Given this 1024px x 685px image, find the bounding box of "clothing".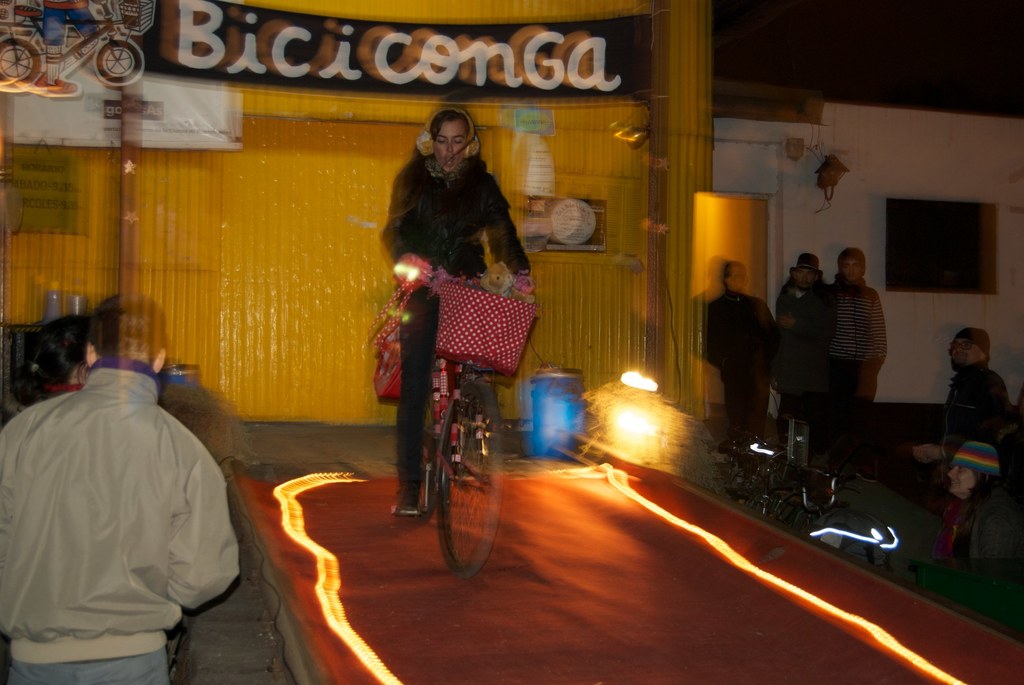
(698, 288, 783, 454).
